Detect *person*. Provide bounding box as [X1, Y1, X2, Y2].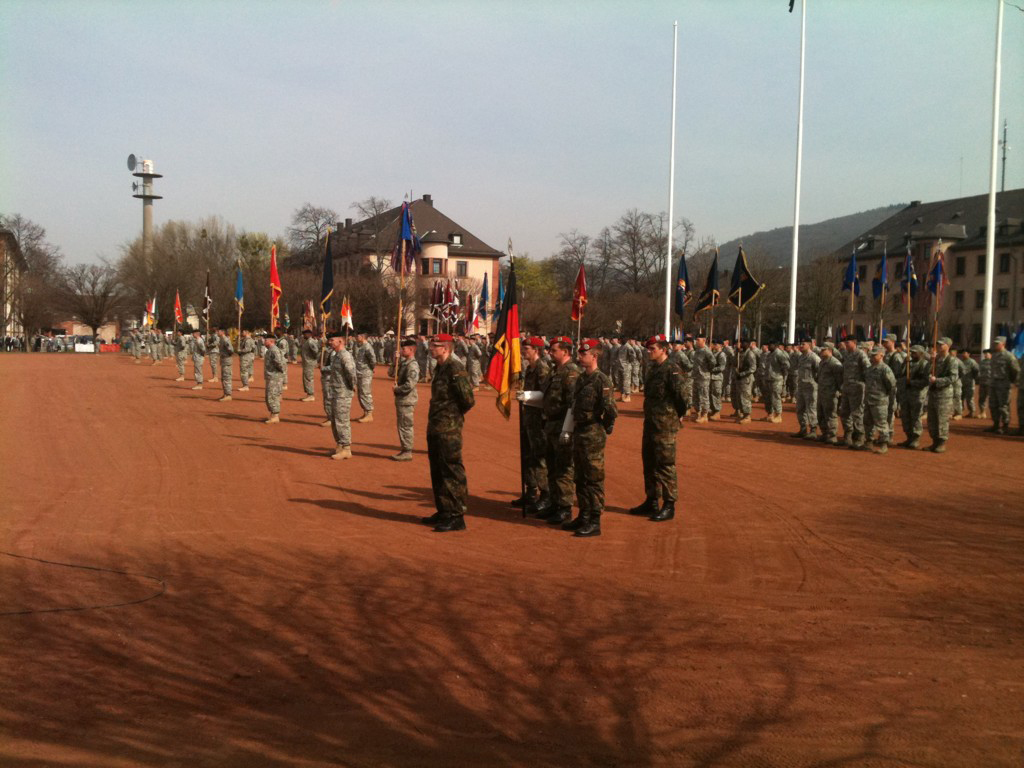
[424, 330, 474, 532].
